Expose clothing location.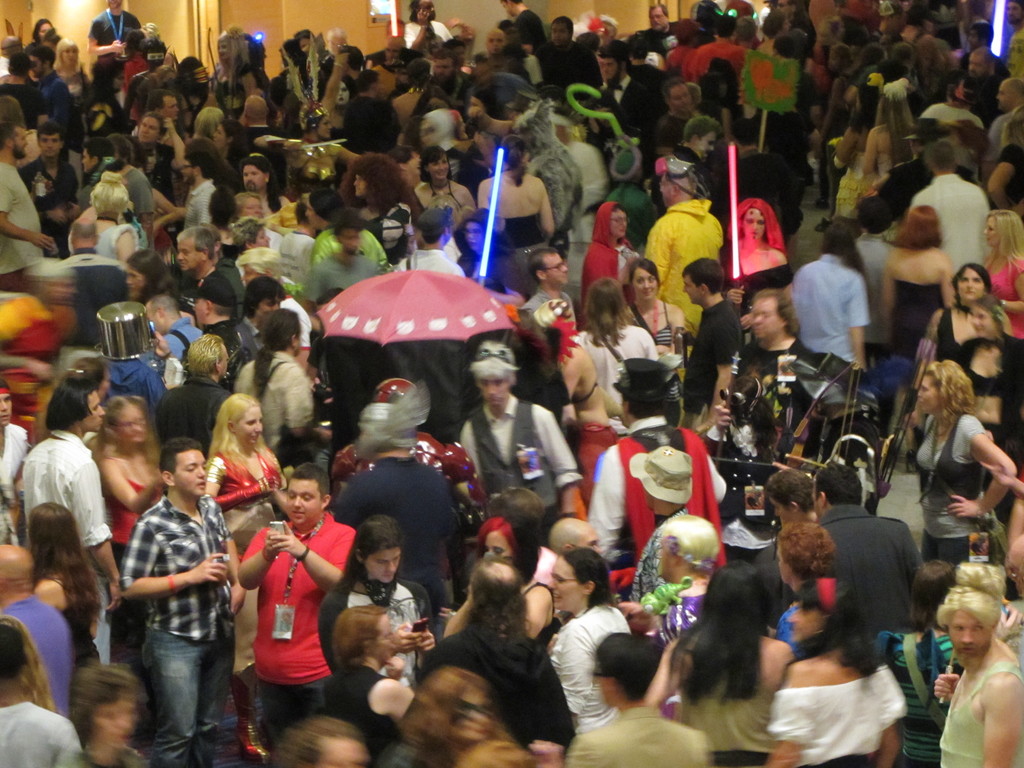
Exposed at crop(646, 203, 725, 332).
